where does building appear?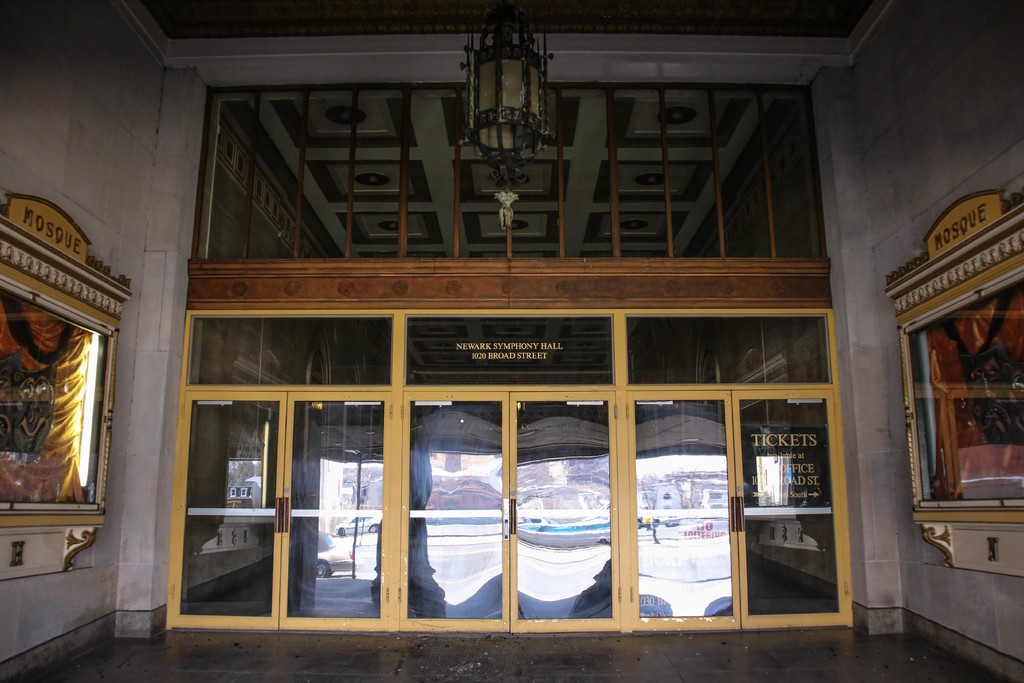
Appears at region(0, 0, 1023, 682).
